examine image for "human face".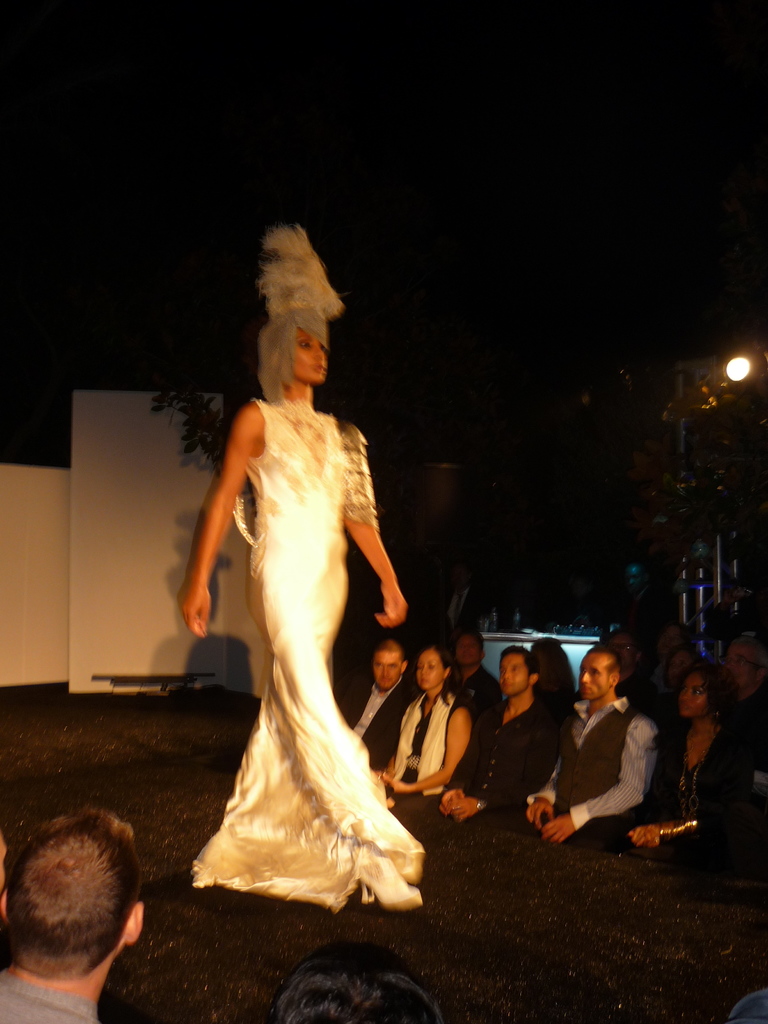
Examination result: 455,639,479,662.
